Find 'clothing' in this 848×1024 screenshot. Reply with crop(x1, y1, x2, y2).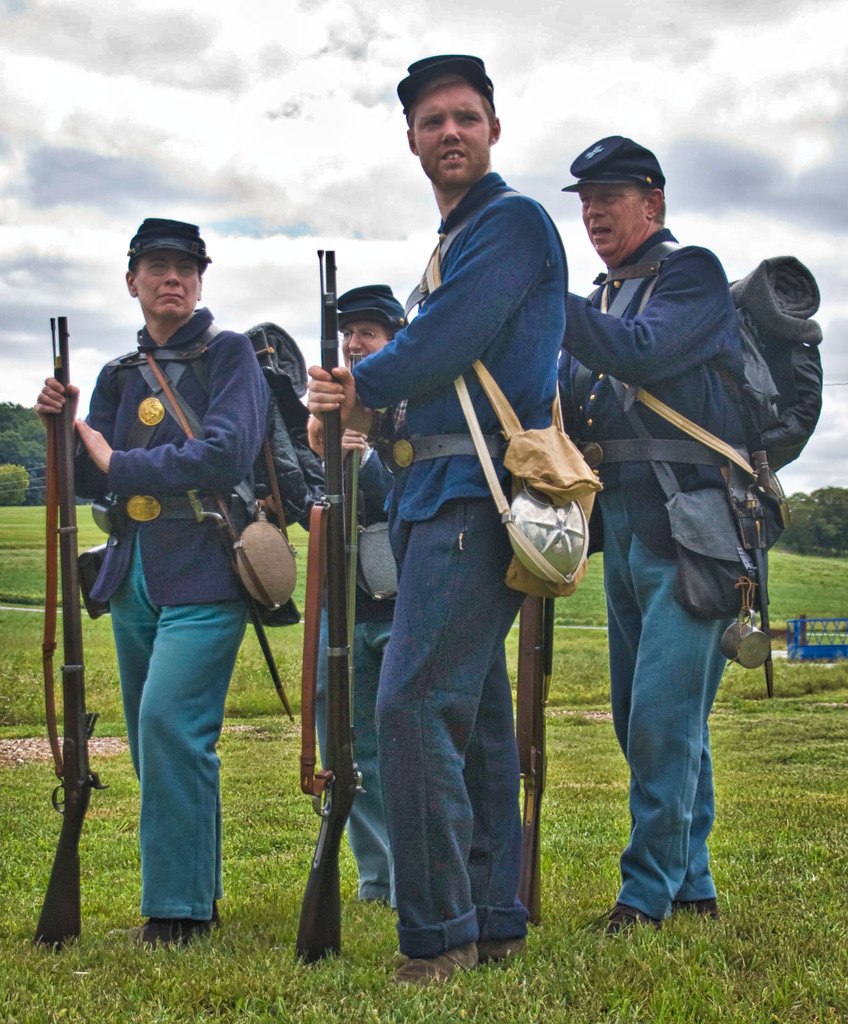
crop(358, 169, 595, 953).
